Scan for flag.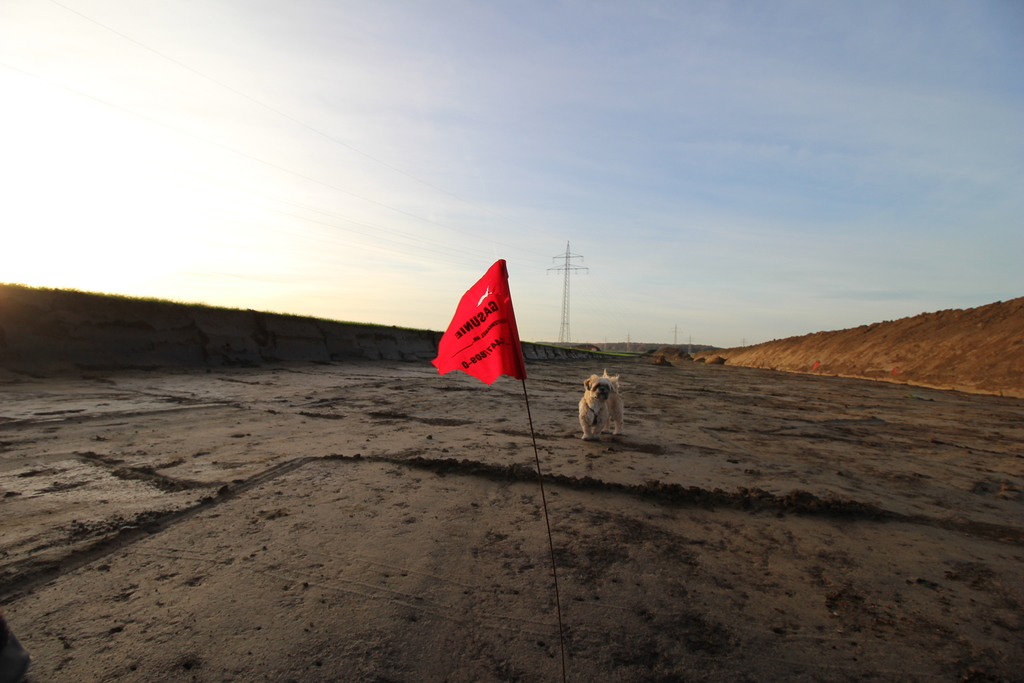
Scan result: Rect(433, 243, 533, 398).
